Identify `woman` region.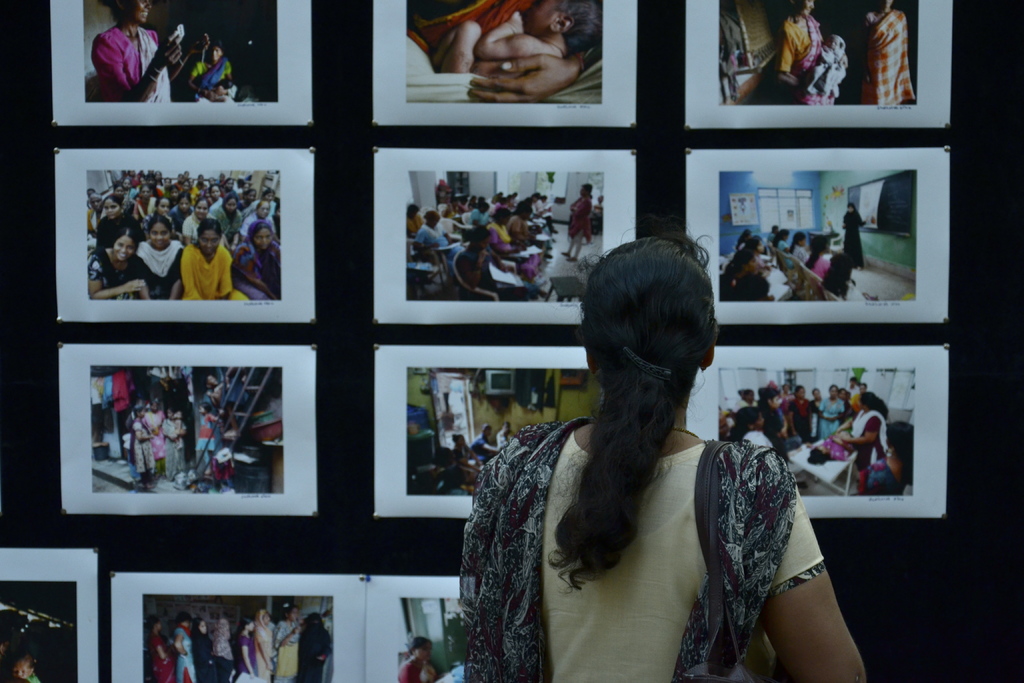
Region: rect(191, 616, 217, 682).
